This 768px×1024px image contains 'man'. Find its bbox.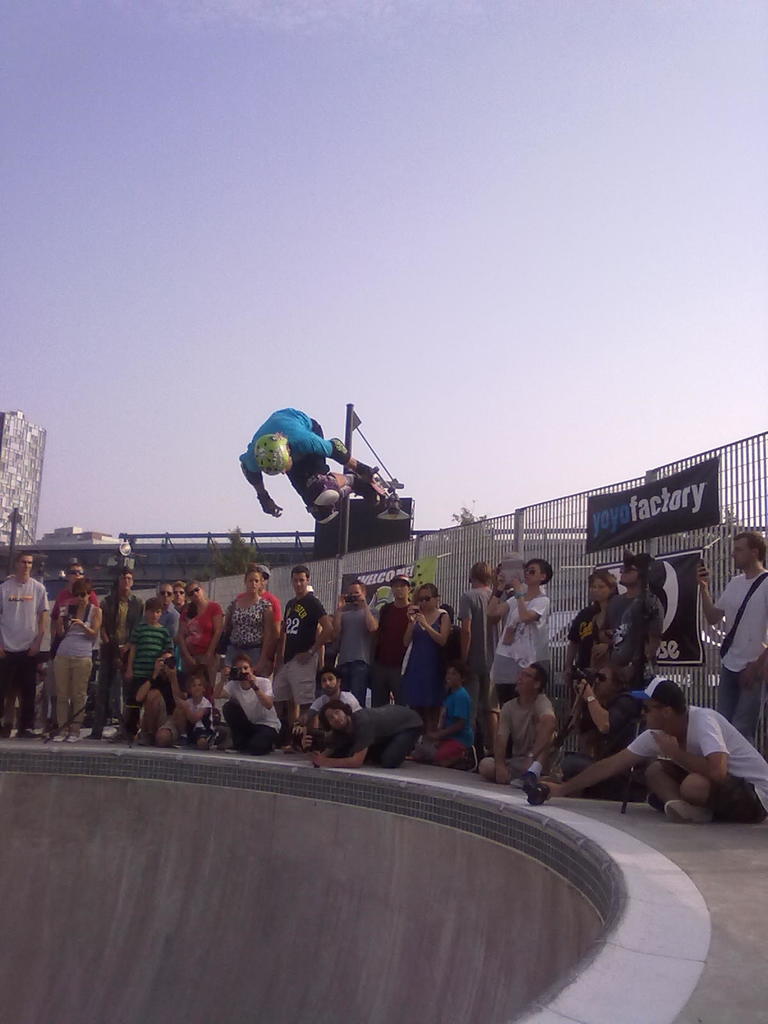
<box>236,405,378,524</box>.
